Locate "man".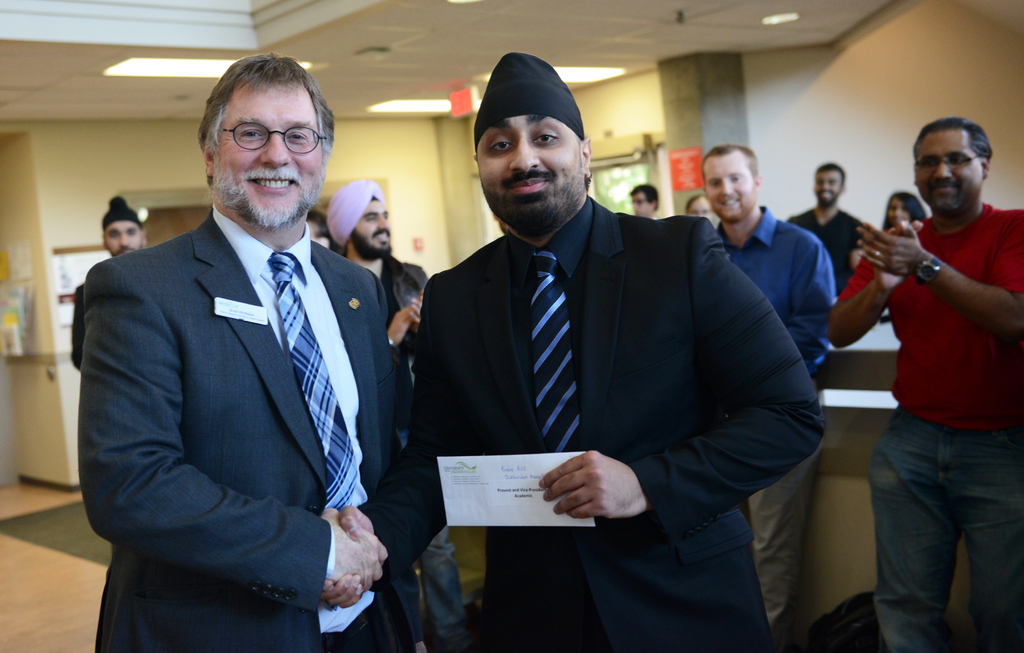
Bounding box: 328 182 430 436.
